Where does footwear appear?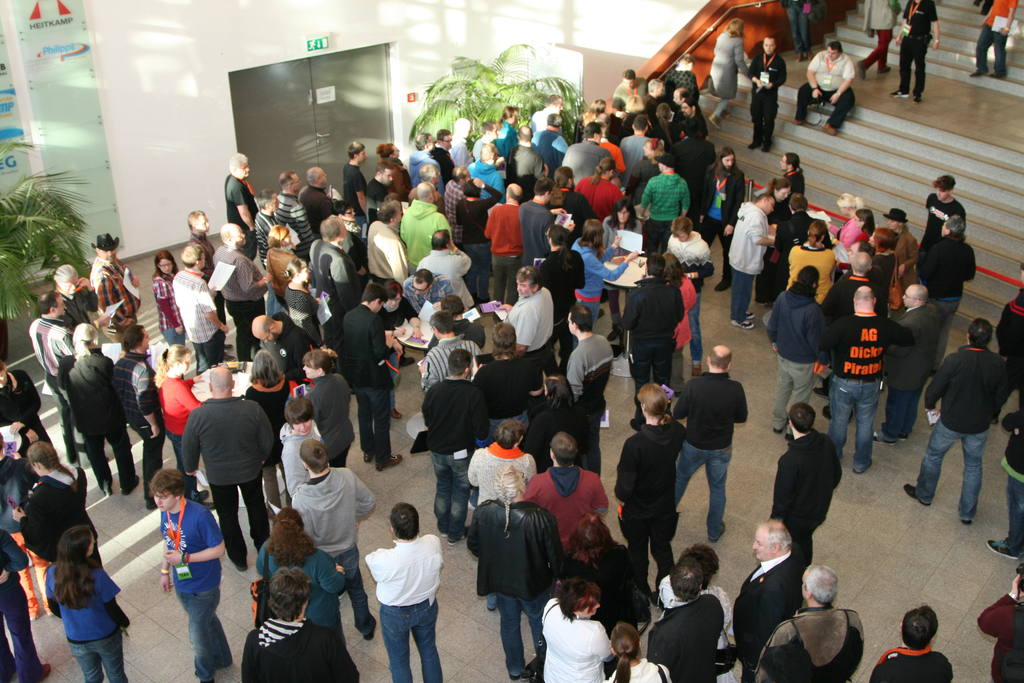
Appears at (x1=646, y1=588, x2=659, y2=609).
